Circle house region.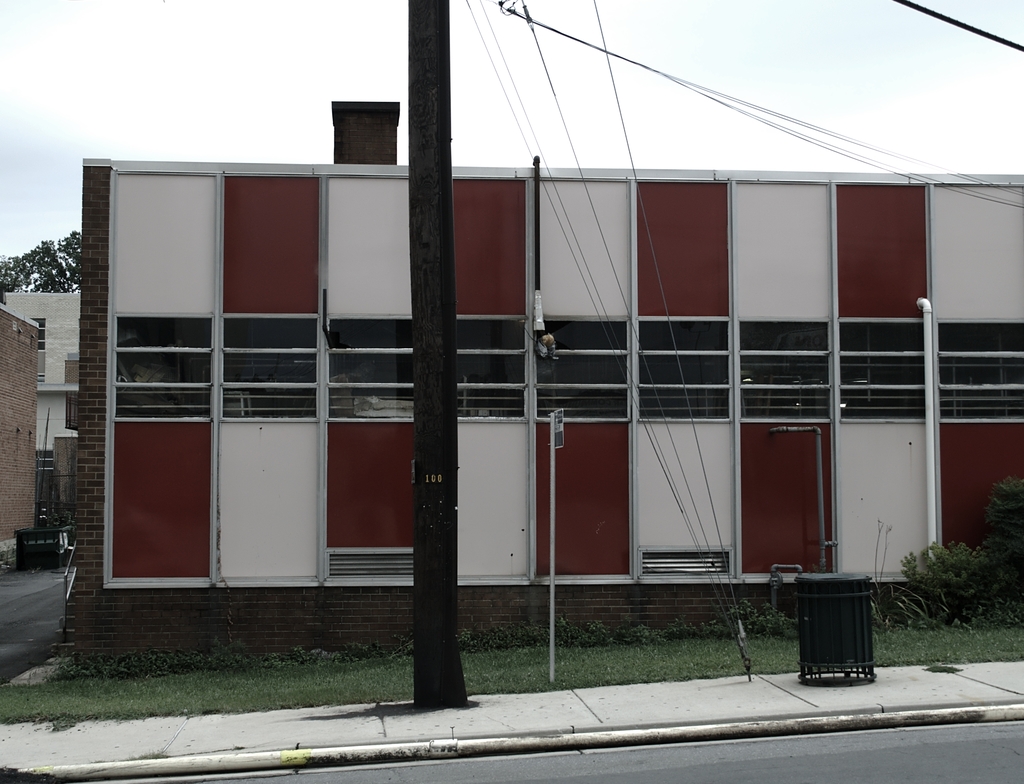
Region: BBox(0, 310, 46, 568).
